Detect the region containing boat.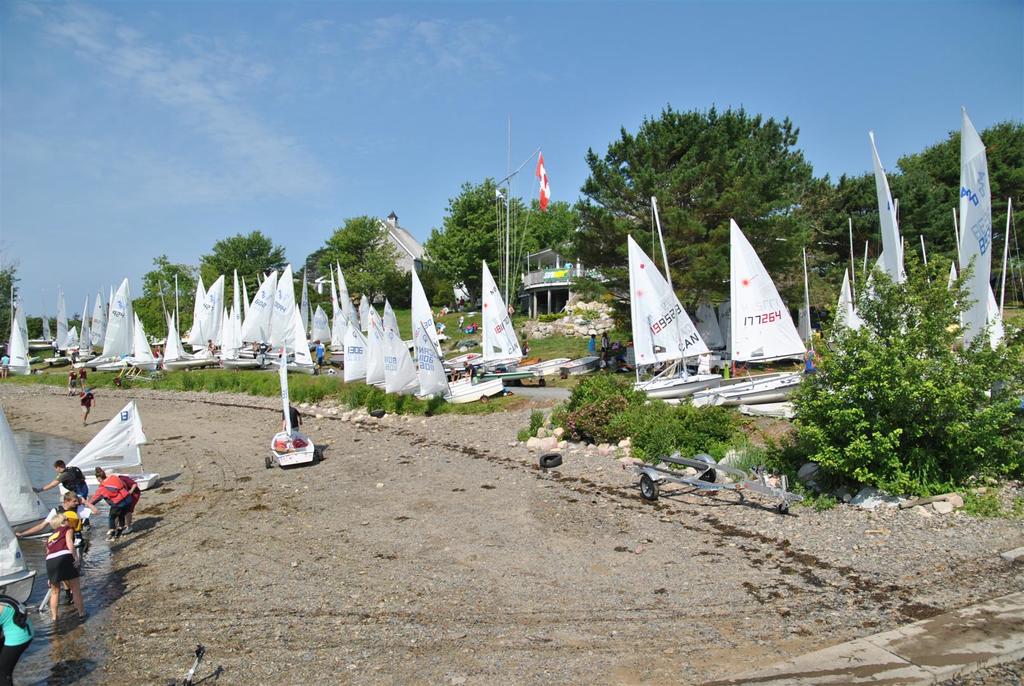
[x1=808, y1=274, x2=863, y2=389].
